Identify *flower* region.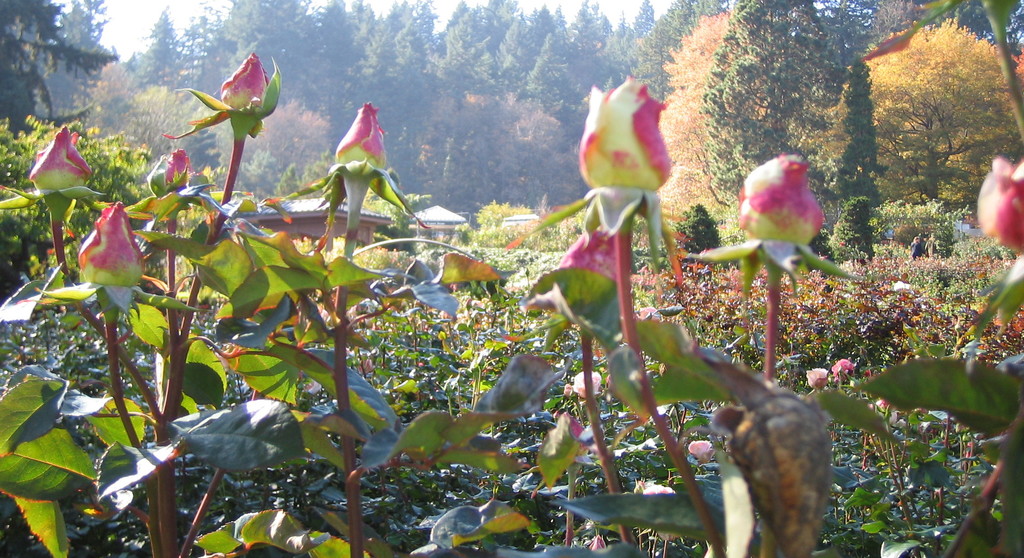
Region: x1=159 y1=146 x2=195 y2=195.
